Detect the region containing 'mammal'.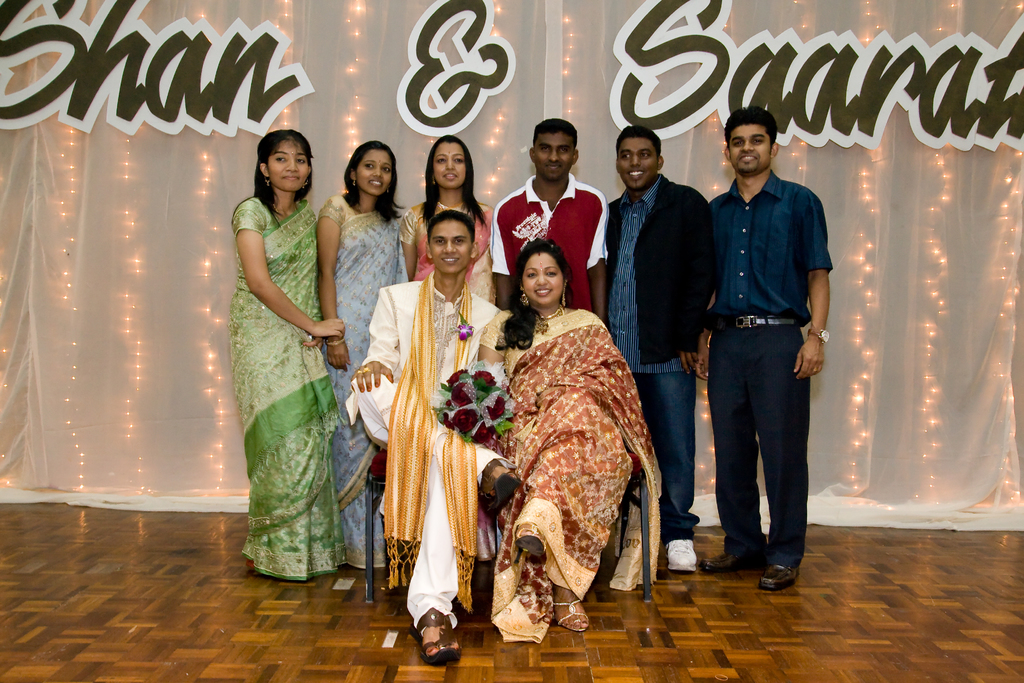
locate(399, 134, 499, 561).
